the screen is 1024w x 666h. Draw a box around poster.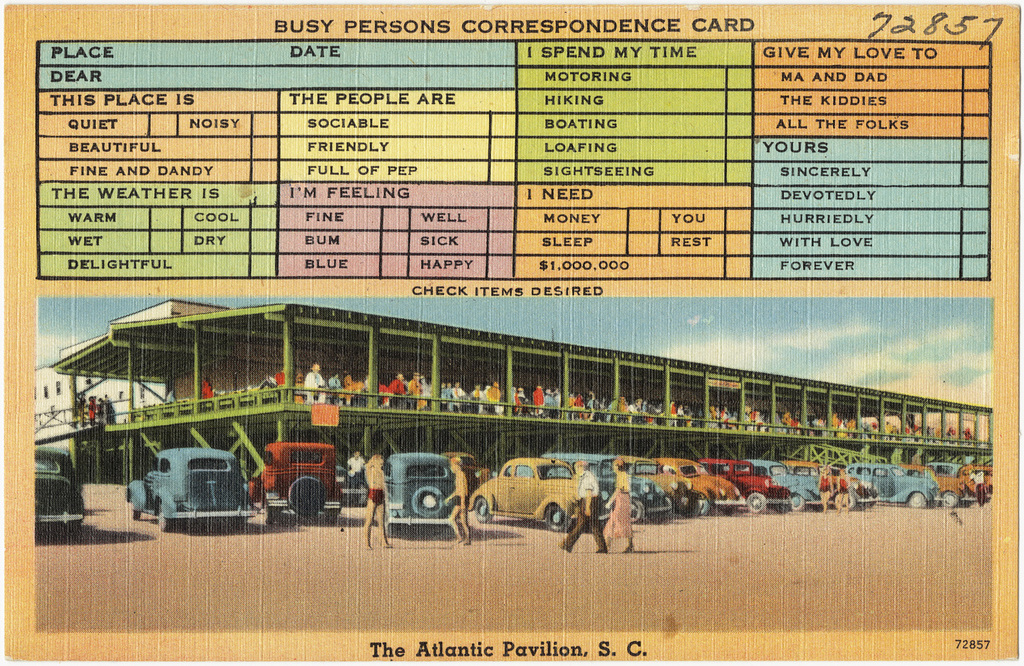
[1, 0, 1016, 660].
